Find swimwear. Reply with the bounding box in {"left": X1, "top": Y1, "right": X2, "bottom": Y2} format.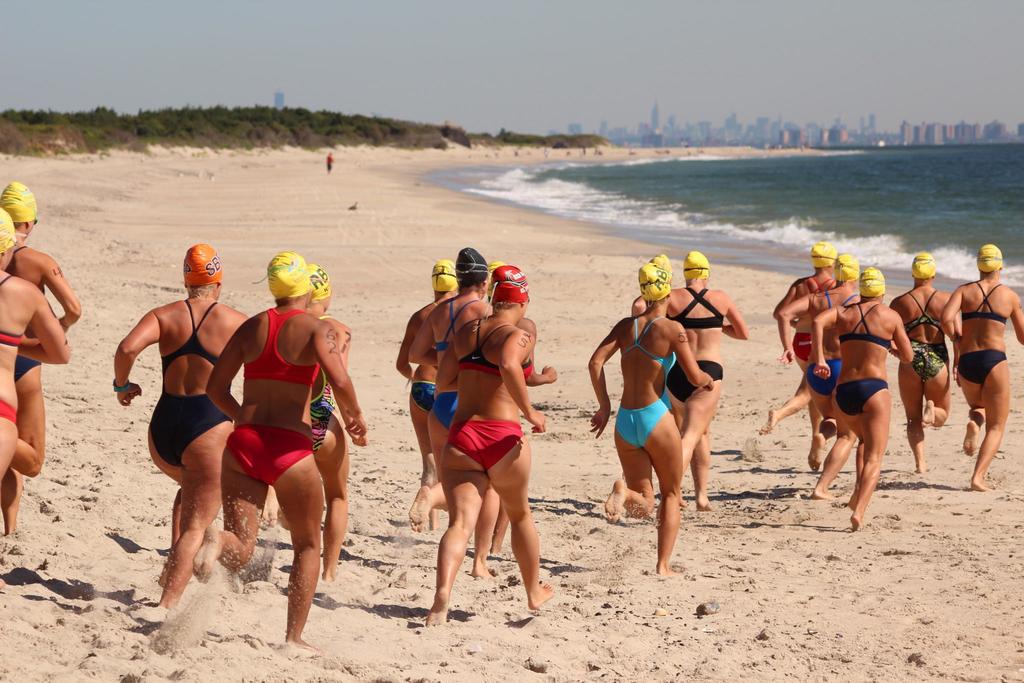
{"left": 954, "top": 283, "right": 1005, "bottom": 325}.
